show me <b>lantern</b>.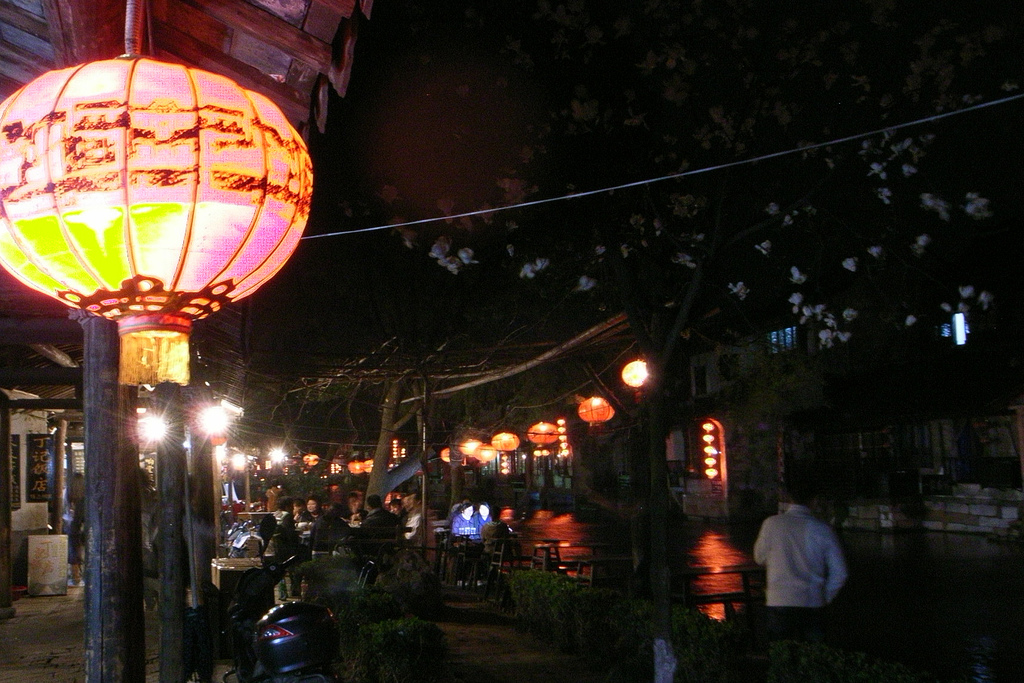
<b>lantern</b> is here: 472,445,496,462.
